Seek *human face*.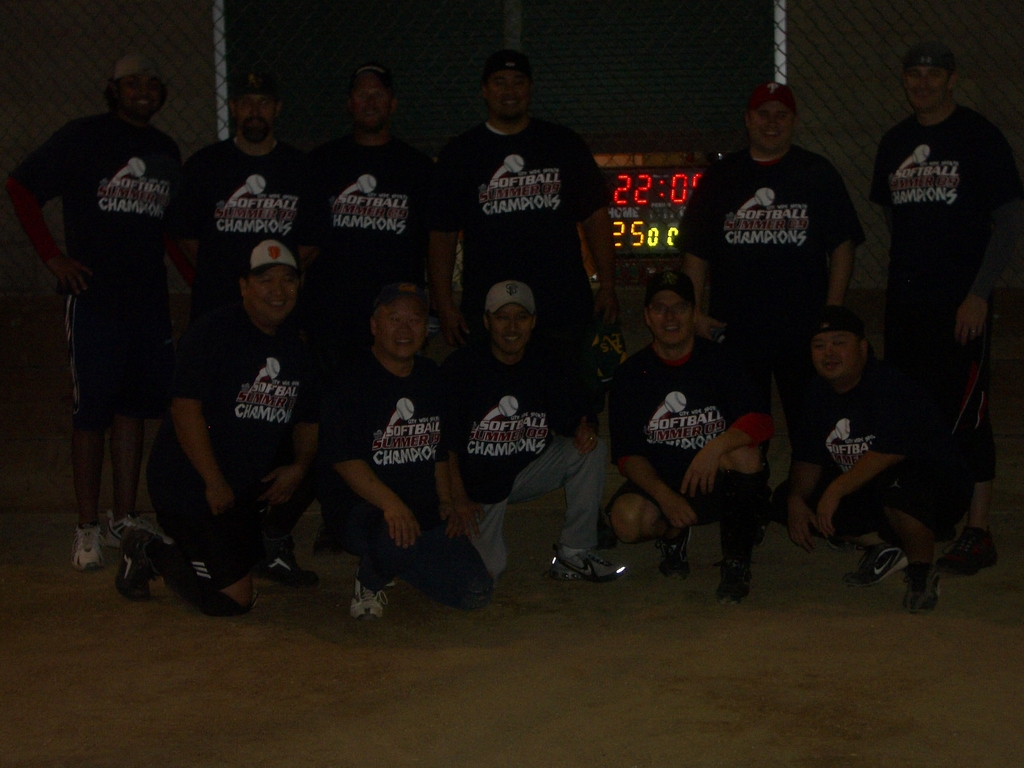
x1=249, y1=266, x2=298, y2=320.
